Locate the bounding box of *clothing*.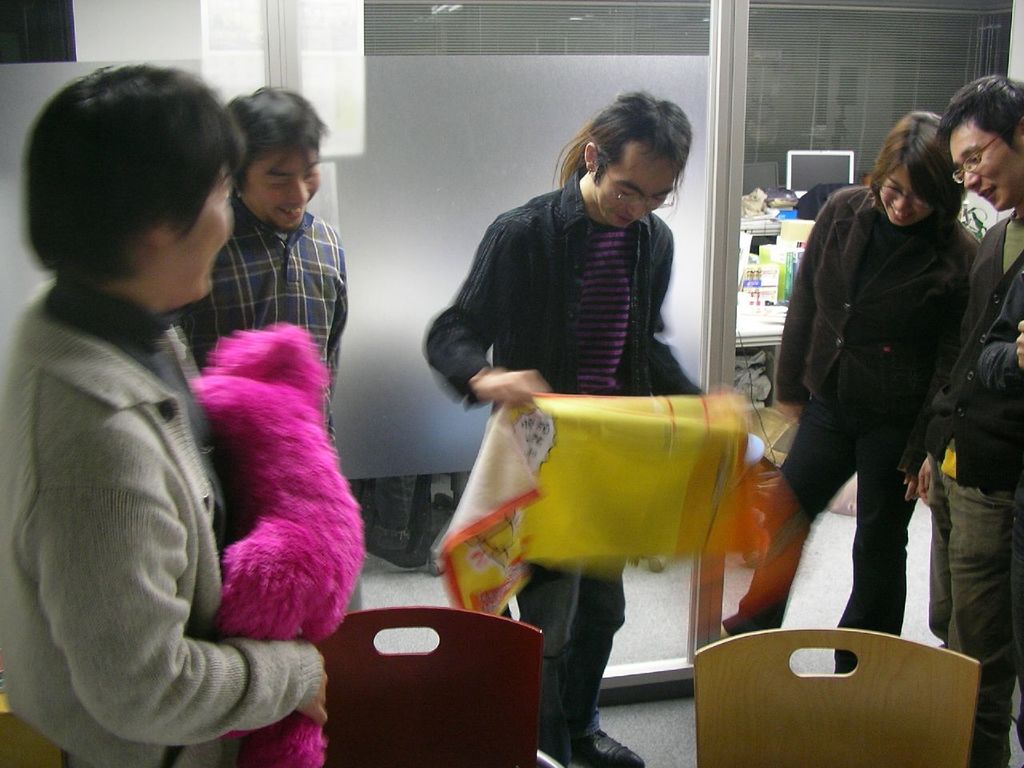
Bounding box: box=[428, 164, 702, 764].
